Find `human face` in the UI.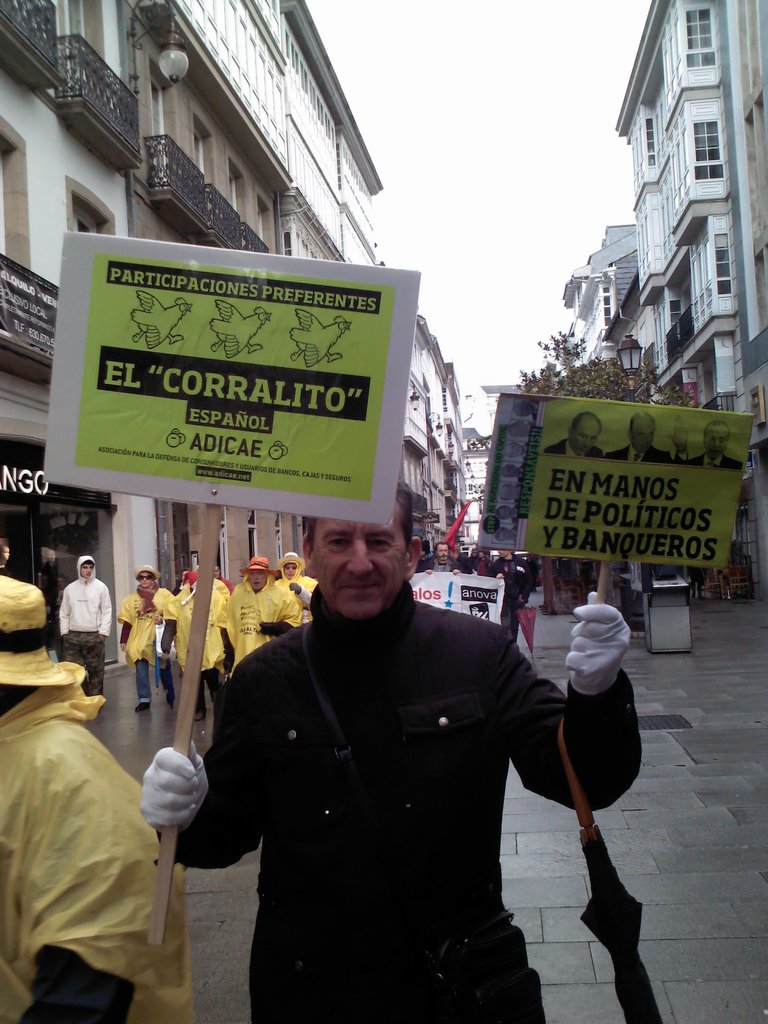
UI element at [243, 572, 262, 591].
